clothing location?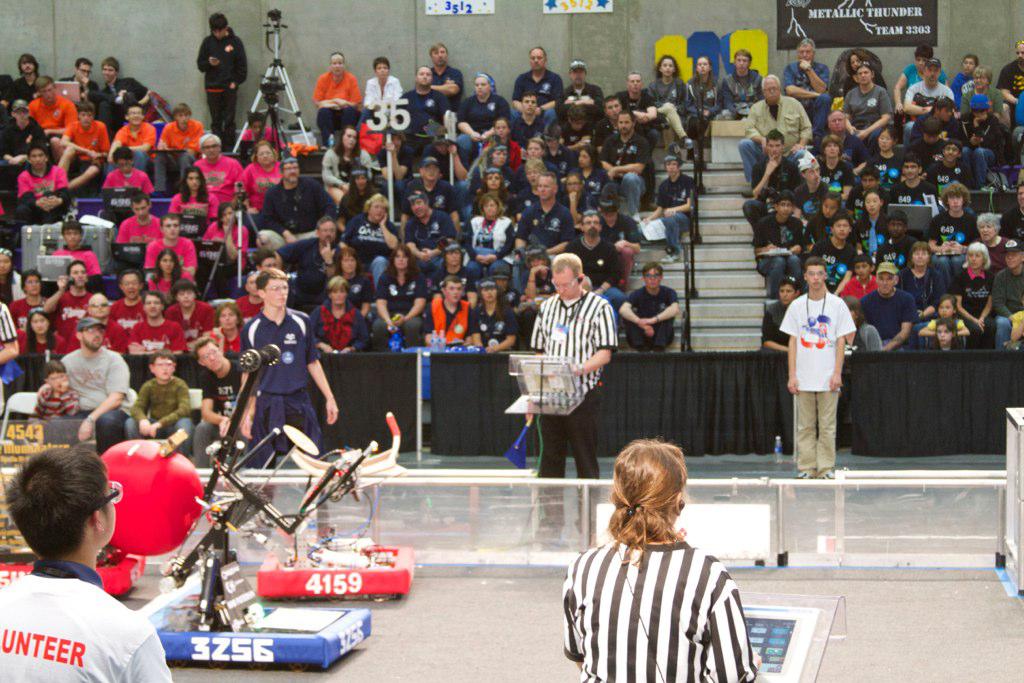
rect(722, 62, 768, 112)
